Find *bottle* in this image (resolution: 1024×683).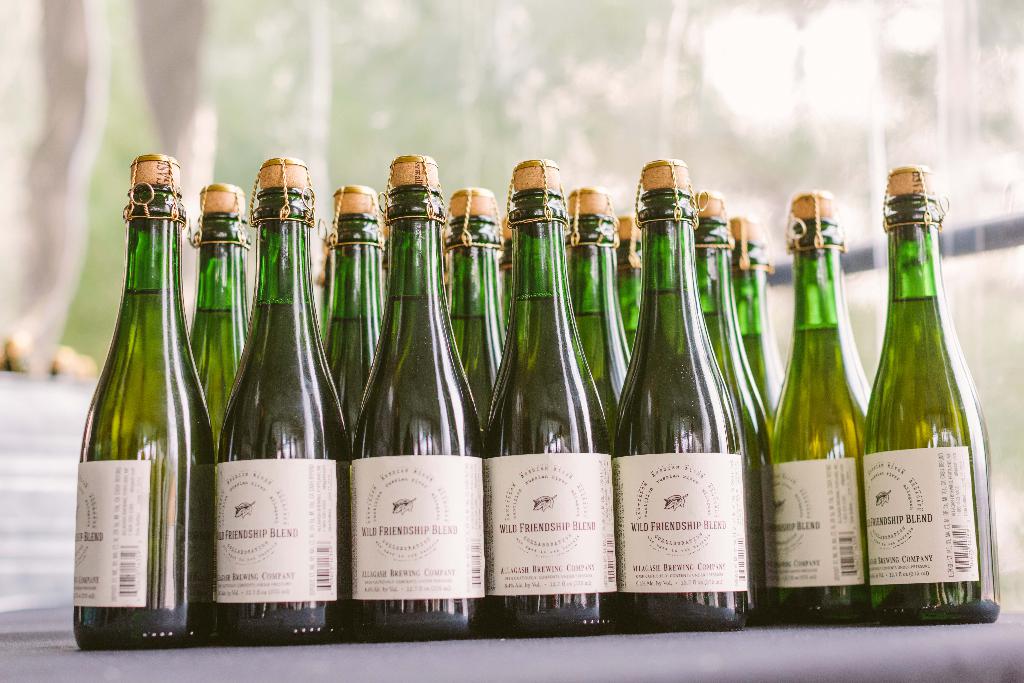
315, 187, 385, 445.
